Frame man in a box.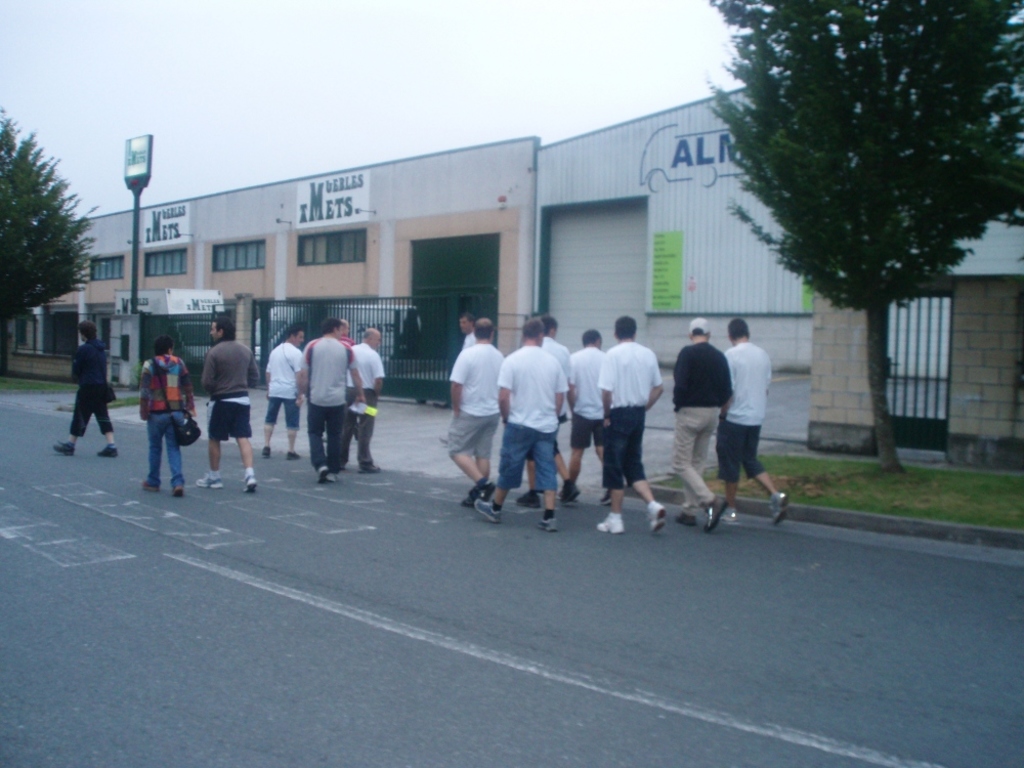
<region>50, 322, 122, 457</region>.
